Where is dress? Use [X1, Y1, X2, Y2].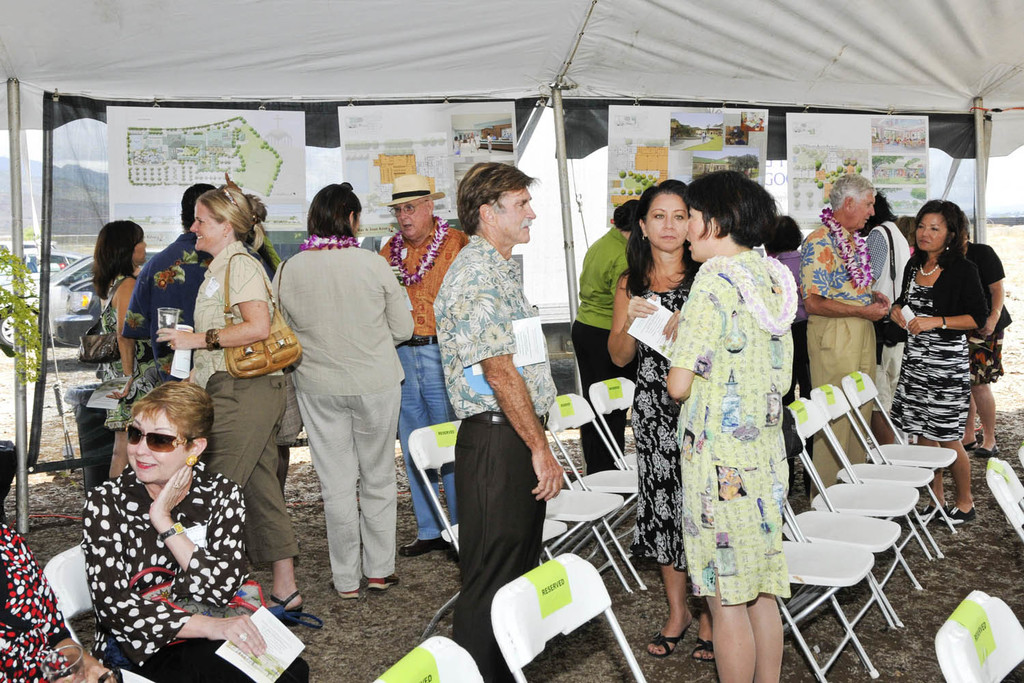
[666, 245, 793, 609].
